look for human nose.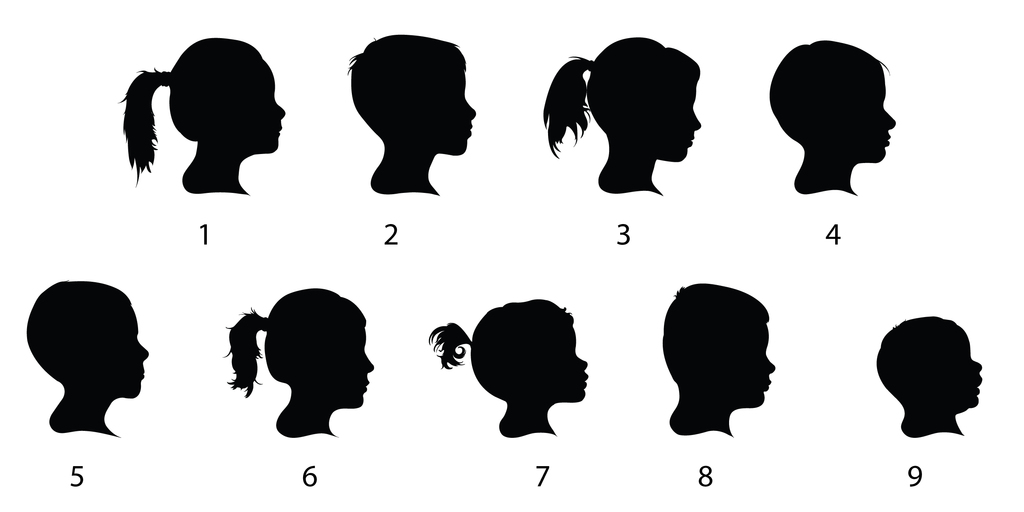
Found: 465,99,477,120.
